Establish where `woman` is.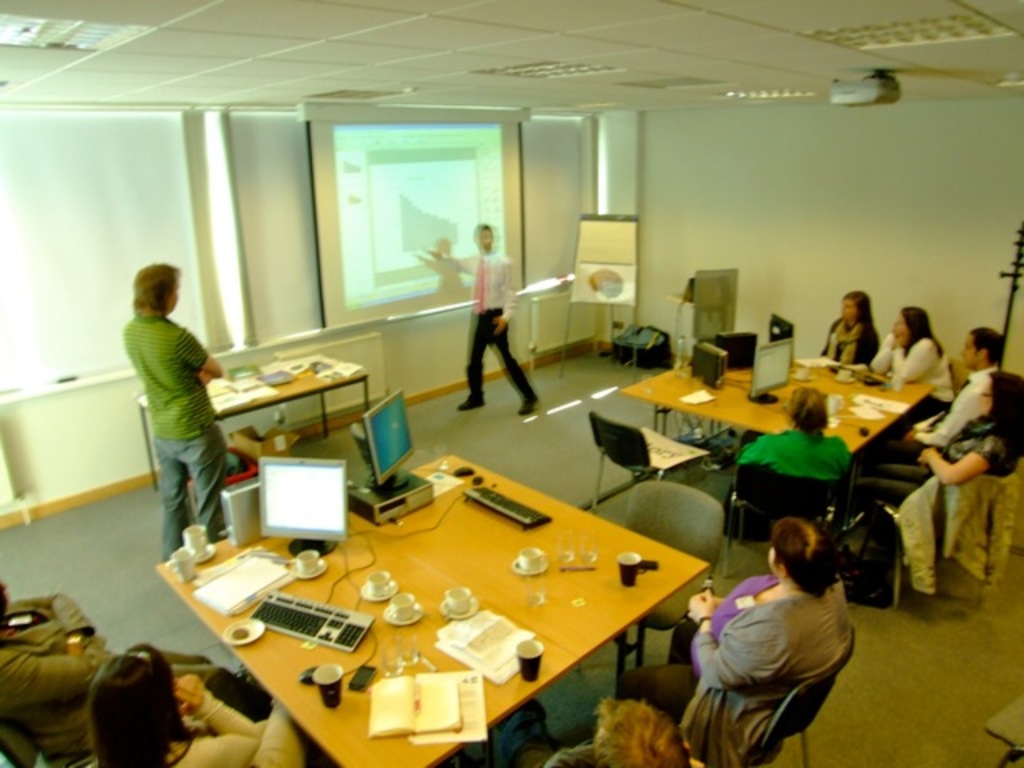
Established at bbox=[82, 640, 312, 766].
